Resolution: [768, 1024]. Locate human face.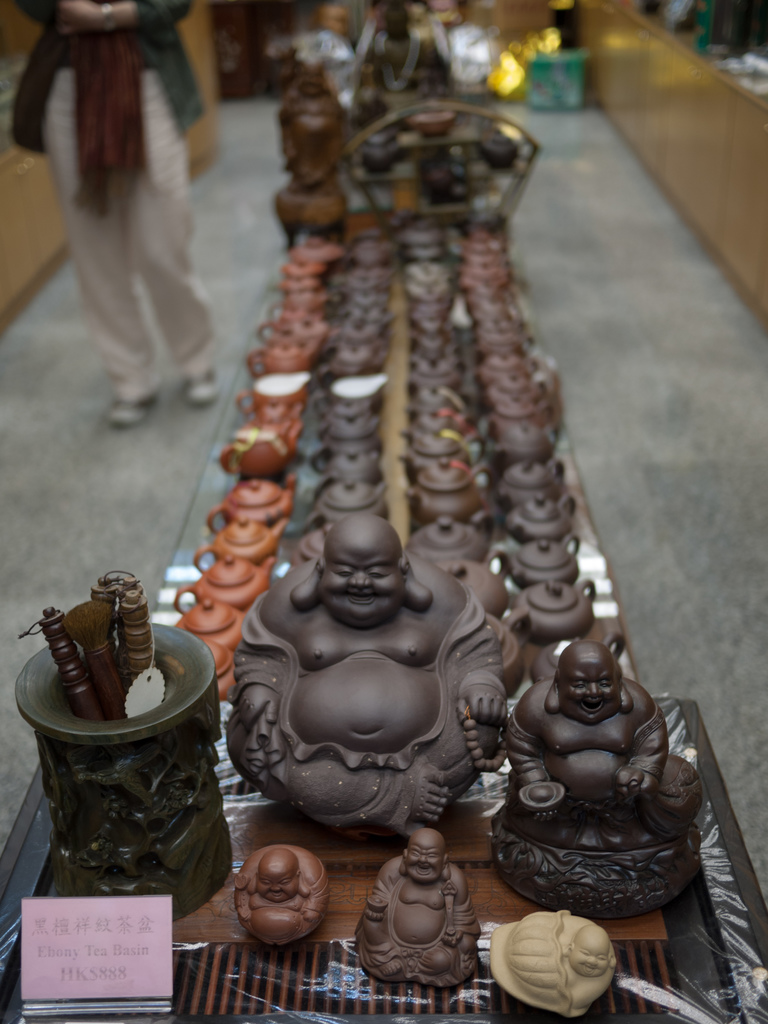
BBox(254, 863, 304, 908).
